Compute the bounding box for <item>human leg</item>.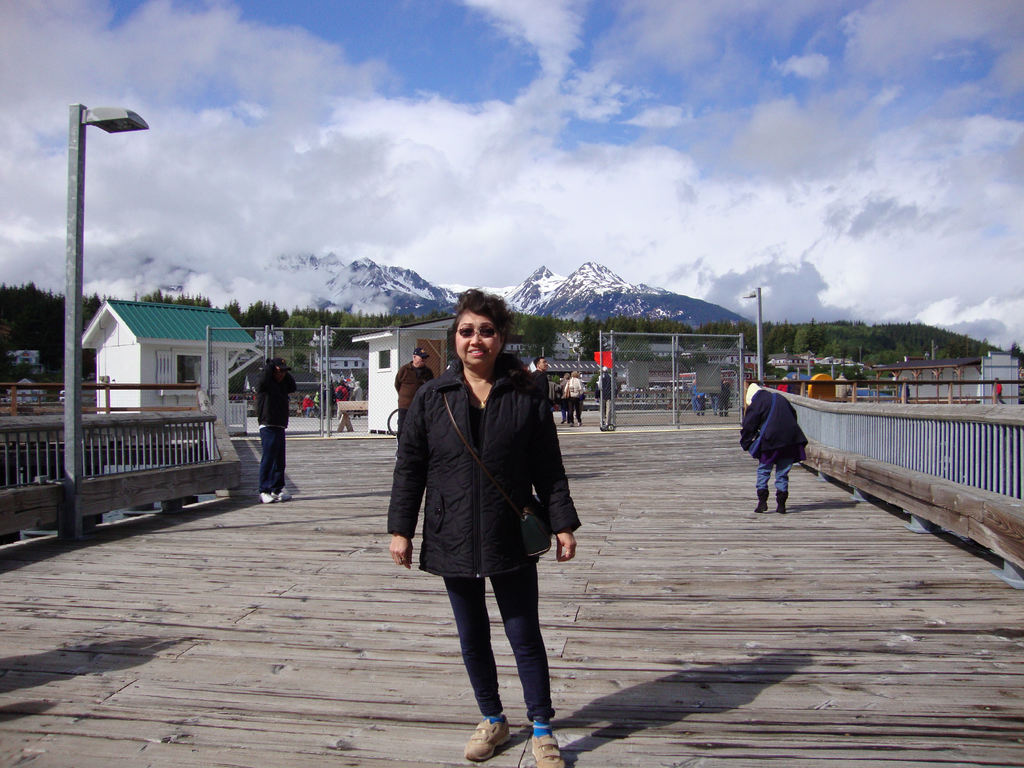
box=[488, 563, 563, 767].
